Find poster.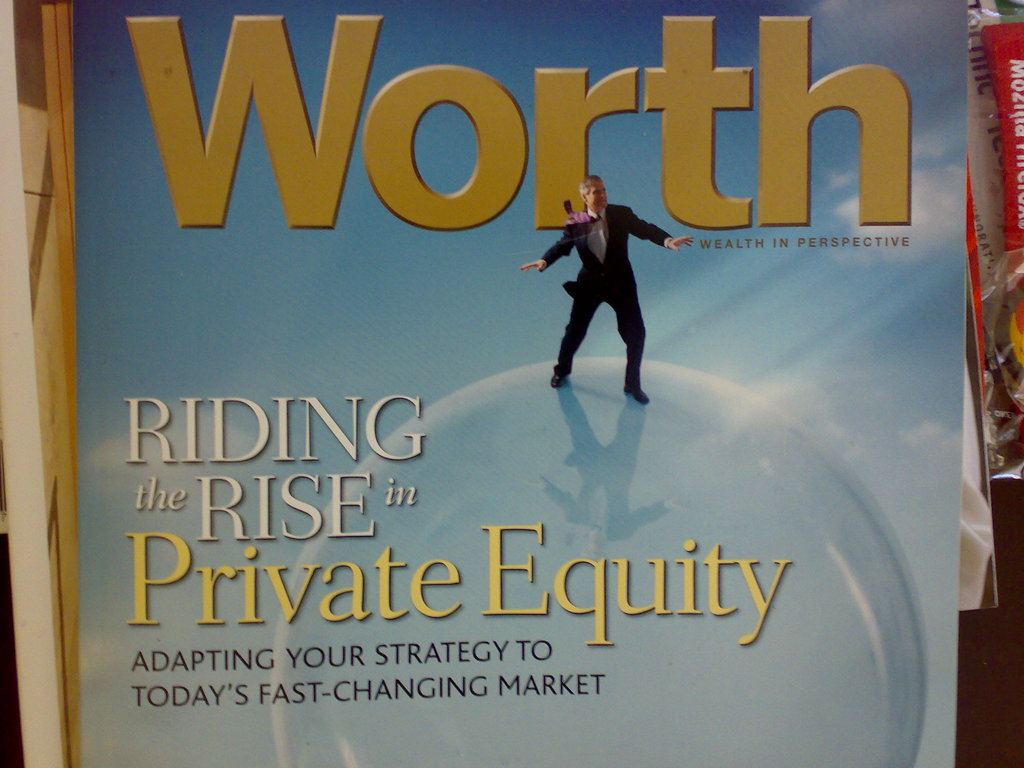
(x1=71, y1=0, x2=968, y2=767).
